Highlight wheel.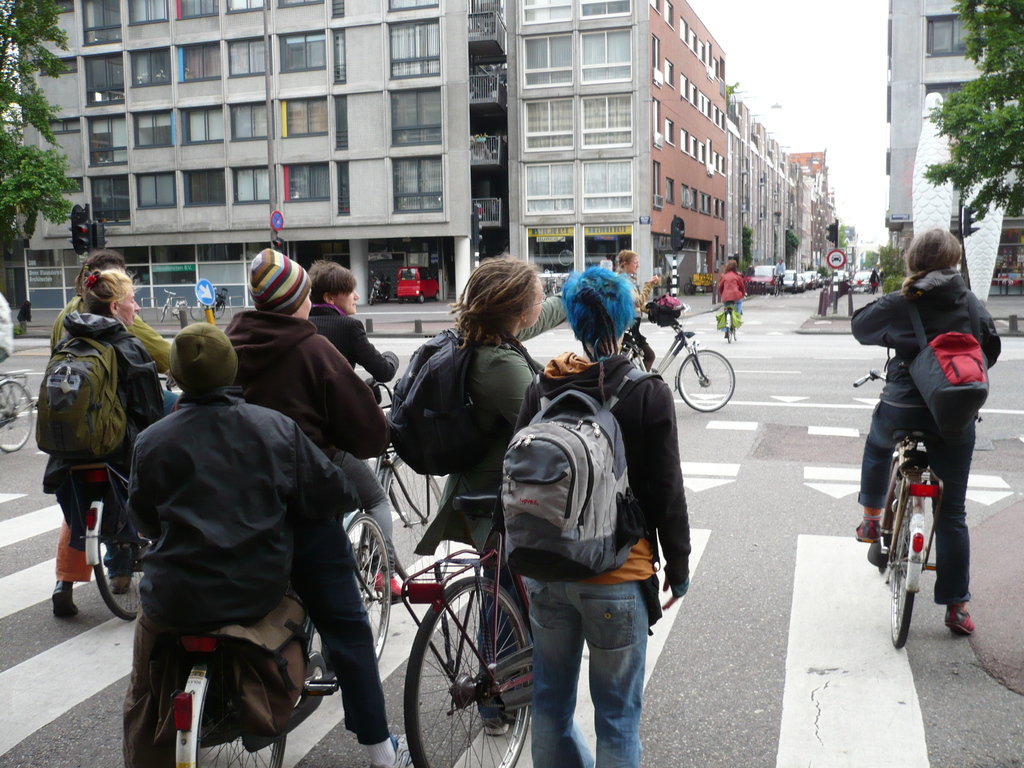
Highlighted region: x1=160, y1=305, x2=166, y2=326.
